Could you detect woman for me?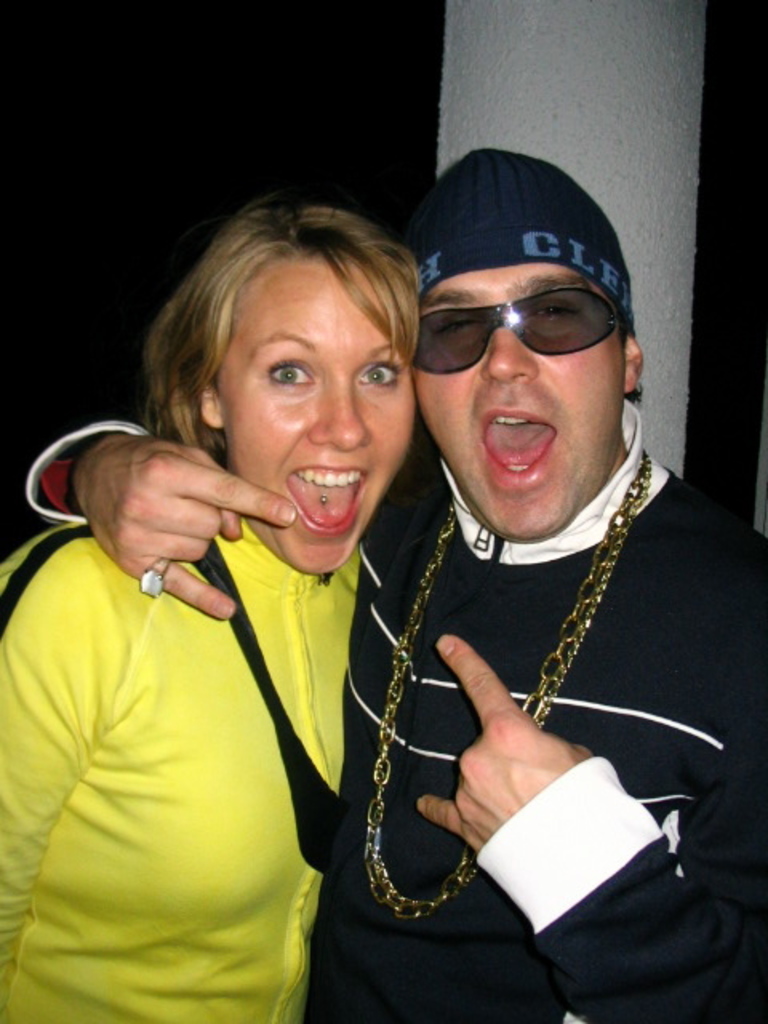
Detection result: [18, 171, 486, 1010].
